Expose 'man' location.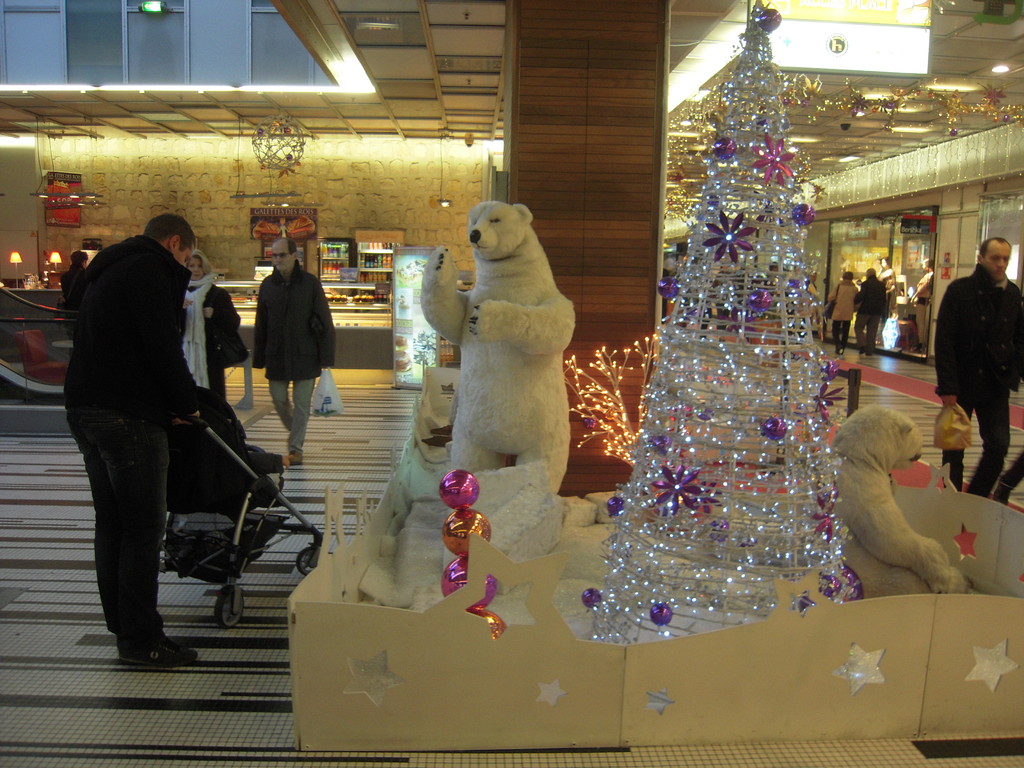
Exposed at 927,236,1023,499.
